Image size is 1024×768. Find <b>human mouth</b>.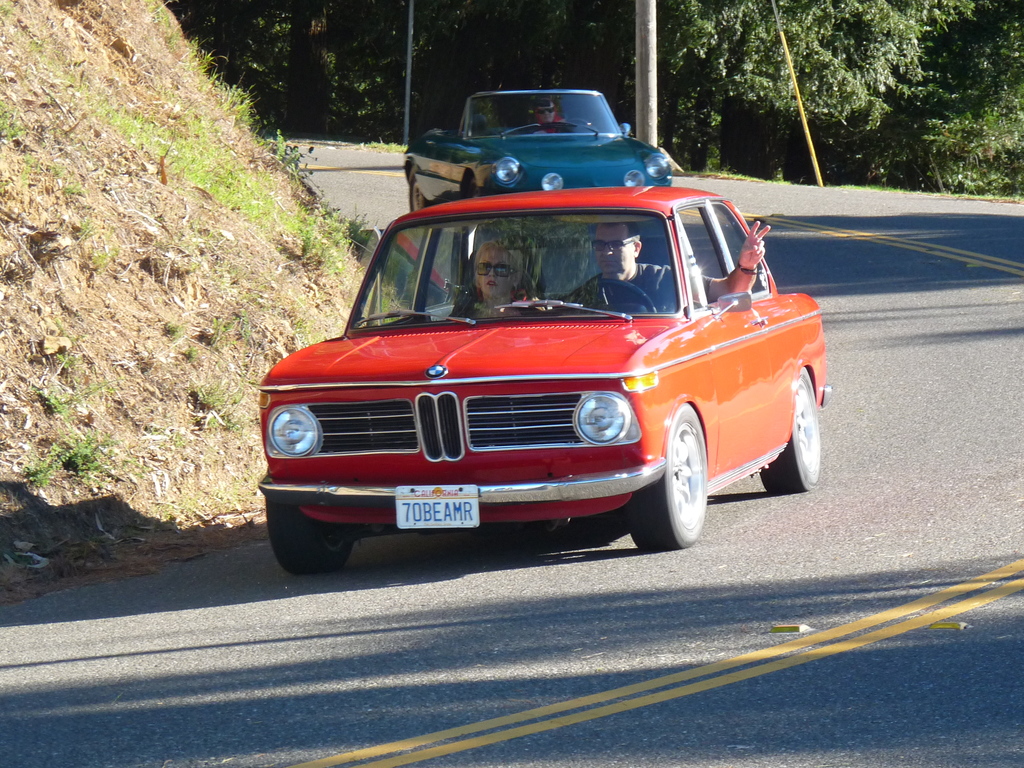
BBox(606, 259, 618, 265).
